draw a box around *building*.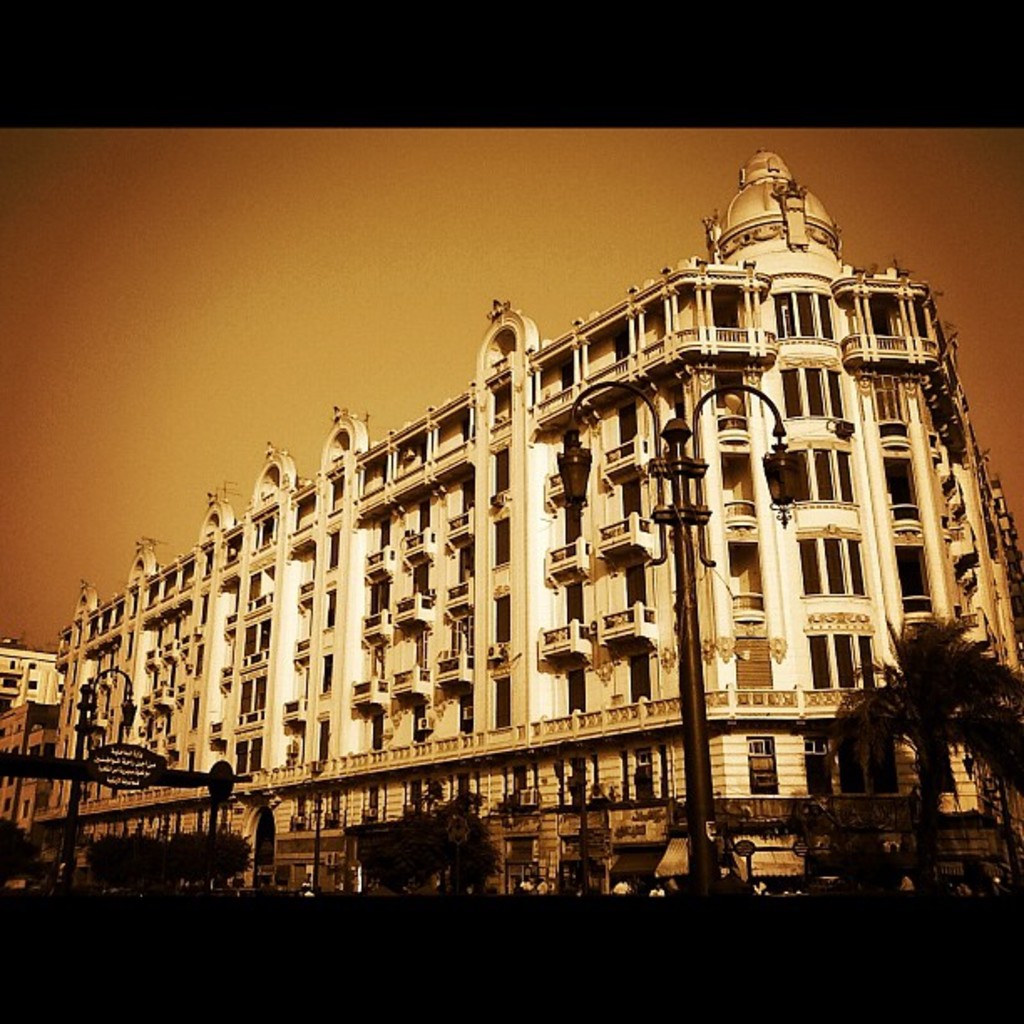
locate(0, 149, 1022, 890).
